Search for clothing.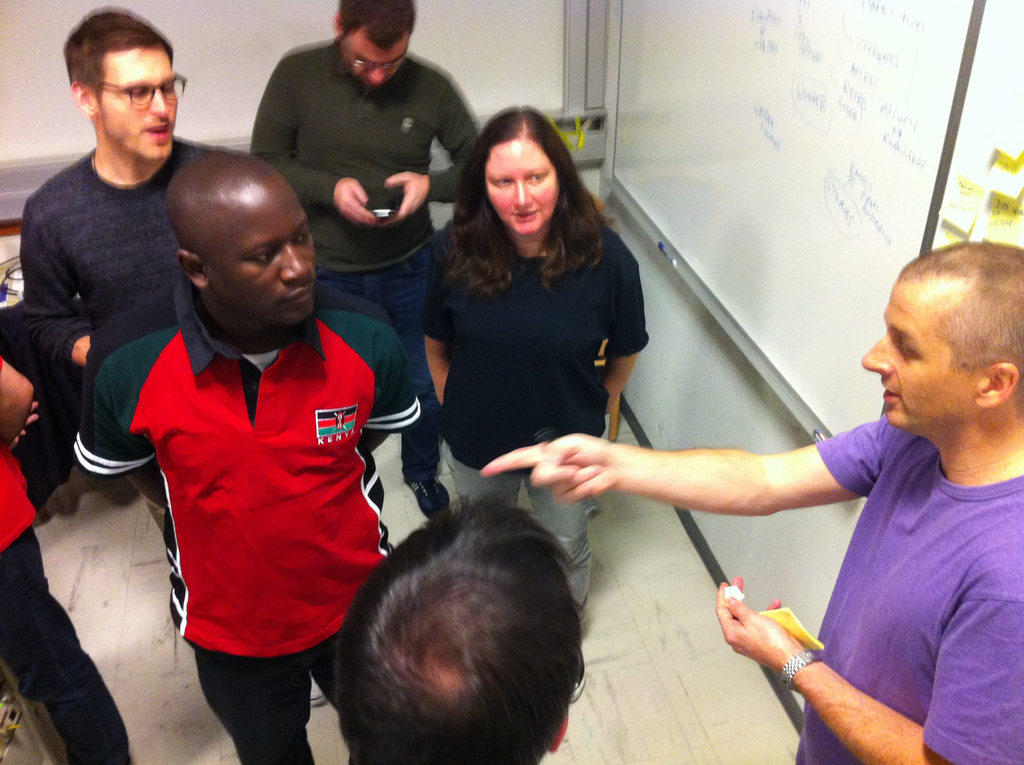
Found at x1=244, y1=42, x2=481, y2=488.
